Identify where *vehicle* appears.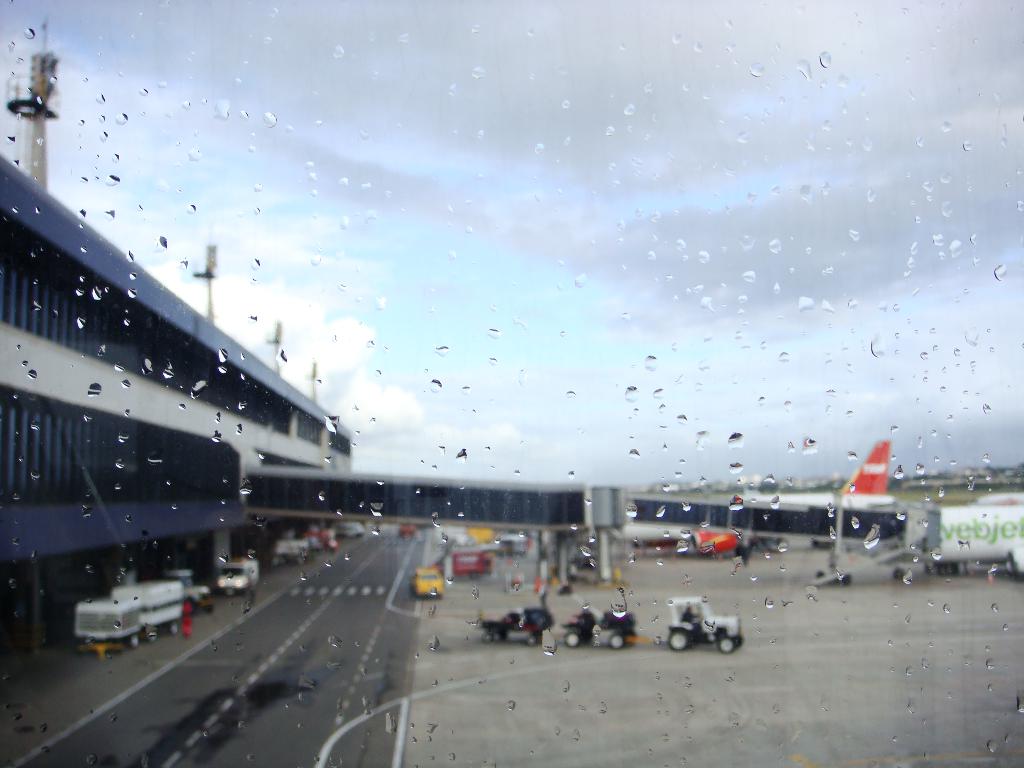
Appears at (x1=337, y1=519, x2=367, y2=538).
